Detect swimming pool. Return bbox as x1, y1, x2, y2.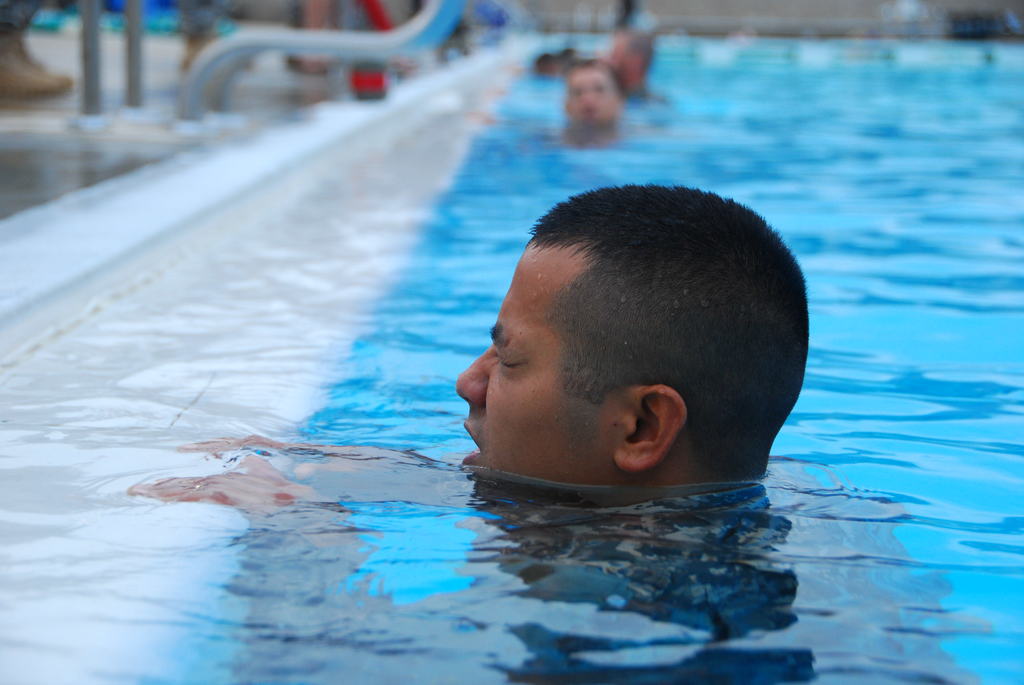
81, 0, 964, 681.
